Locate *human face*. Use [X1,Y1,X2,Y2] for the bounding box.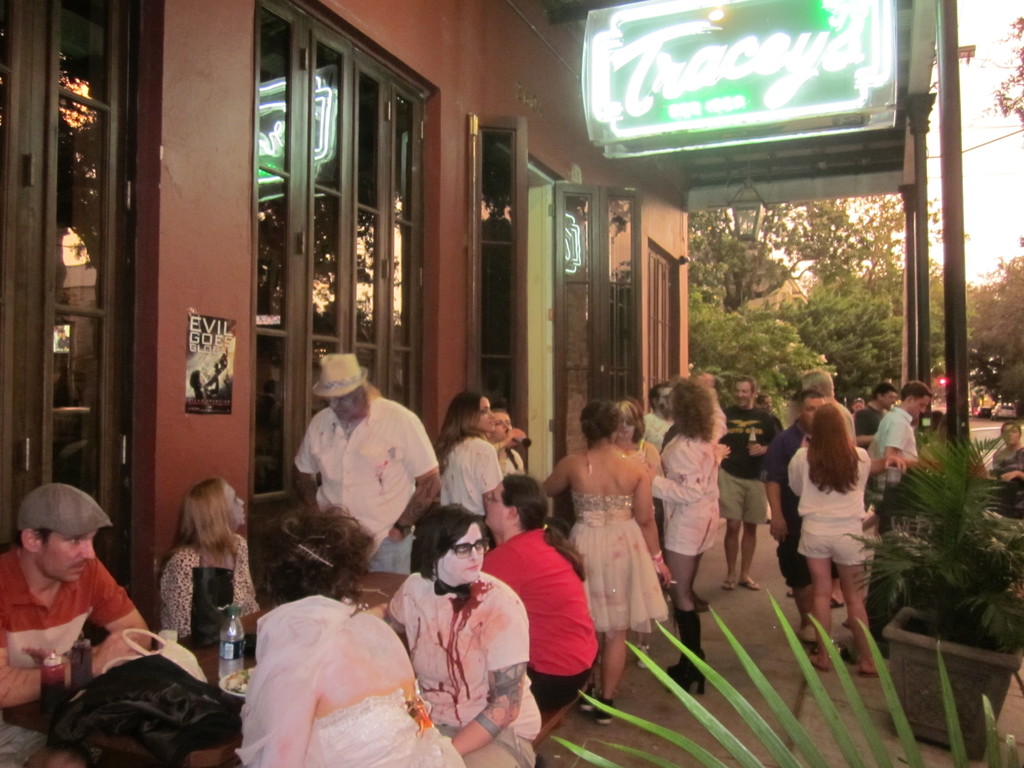
[734,384,750,406].
